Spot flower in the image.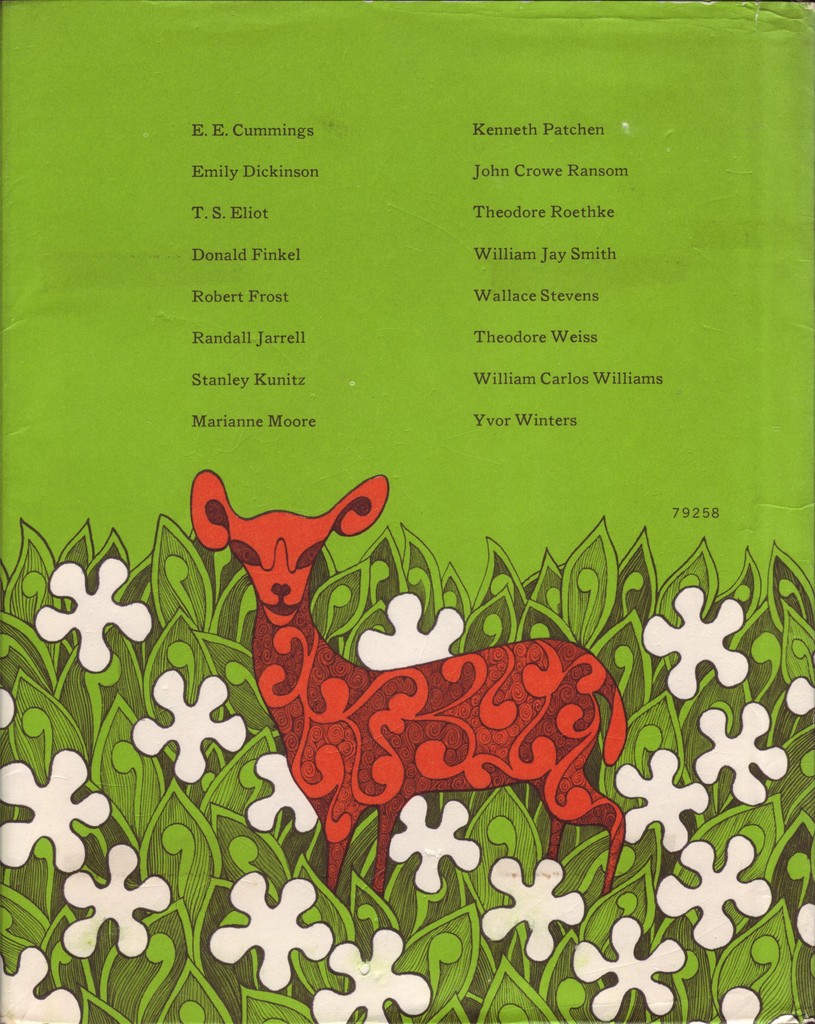
flower found at l=32, t=566, r=151, b=674.
